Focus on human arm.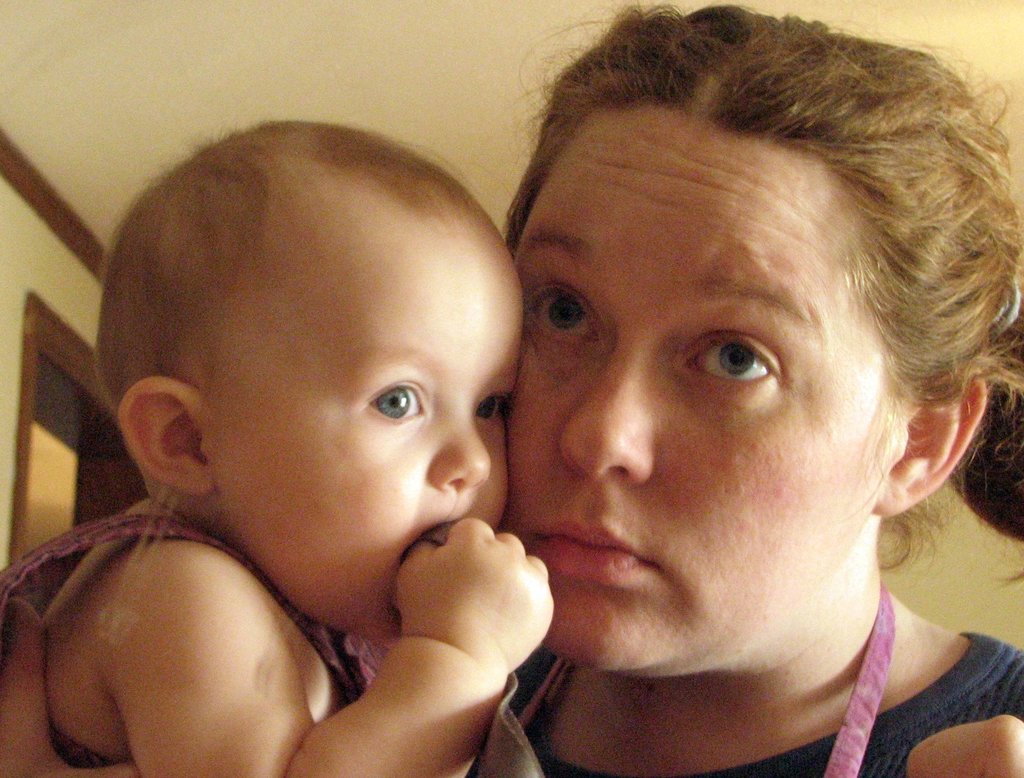
Focused at (890,634,1023,777).
